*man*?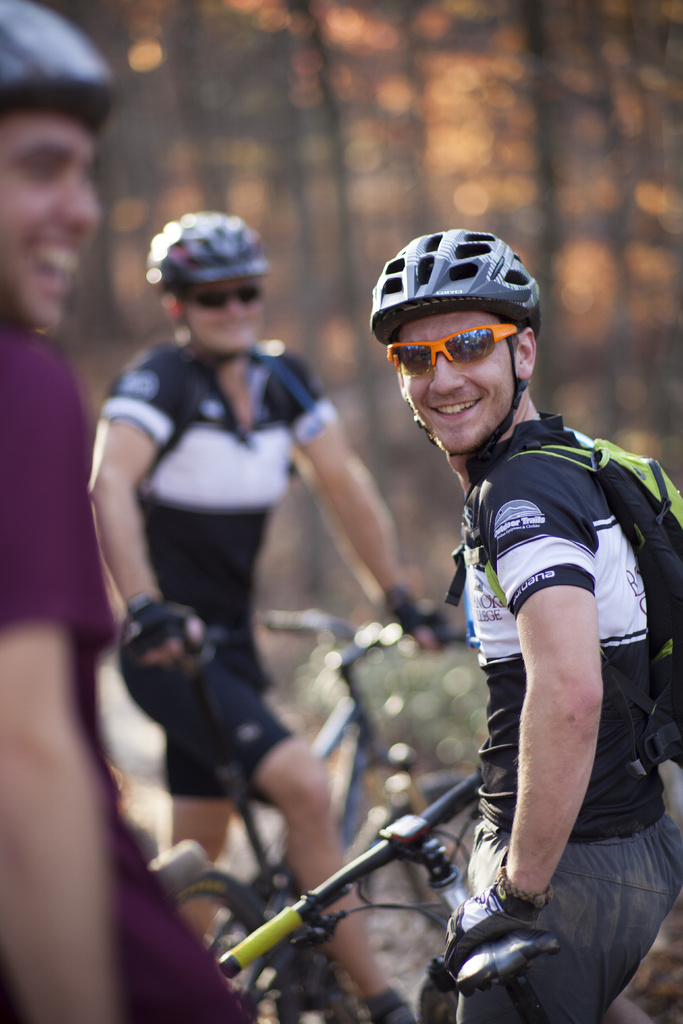
(left=0, top=0, right=252, bottom=1023)
